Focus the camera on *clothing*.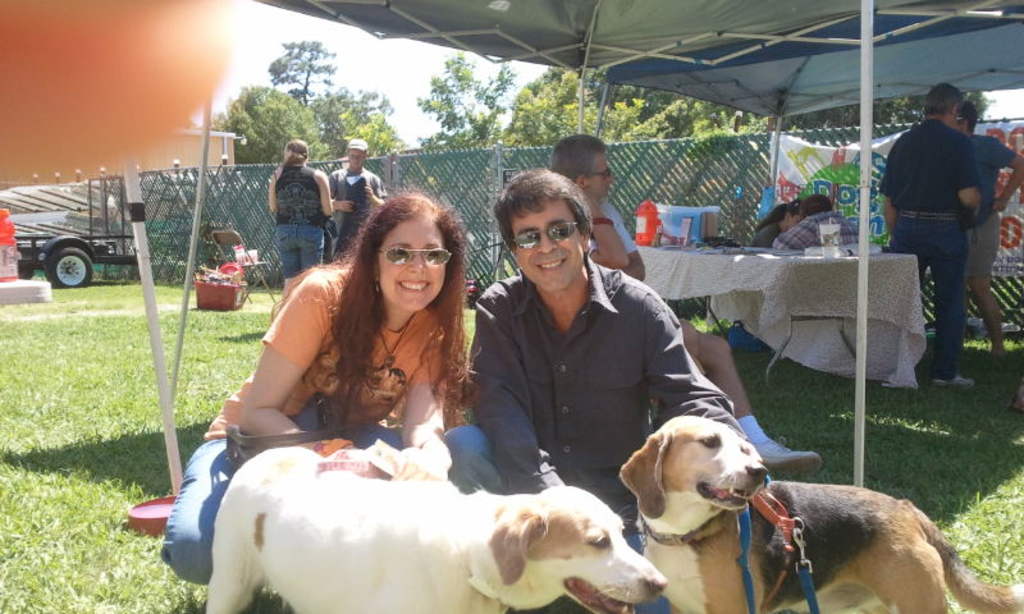
Focus region: detection(326, 141, 374, 262).
